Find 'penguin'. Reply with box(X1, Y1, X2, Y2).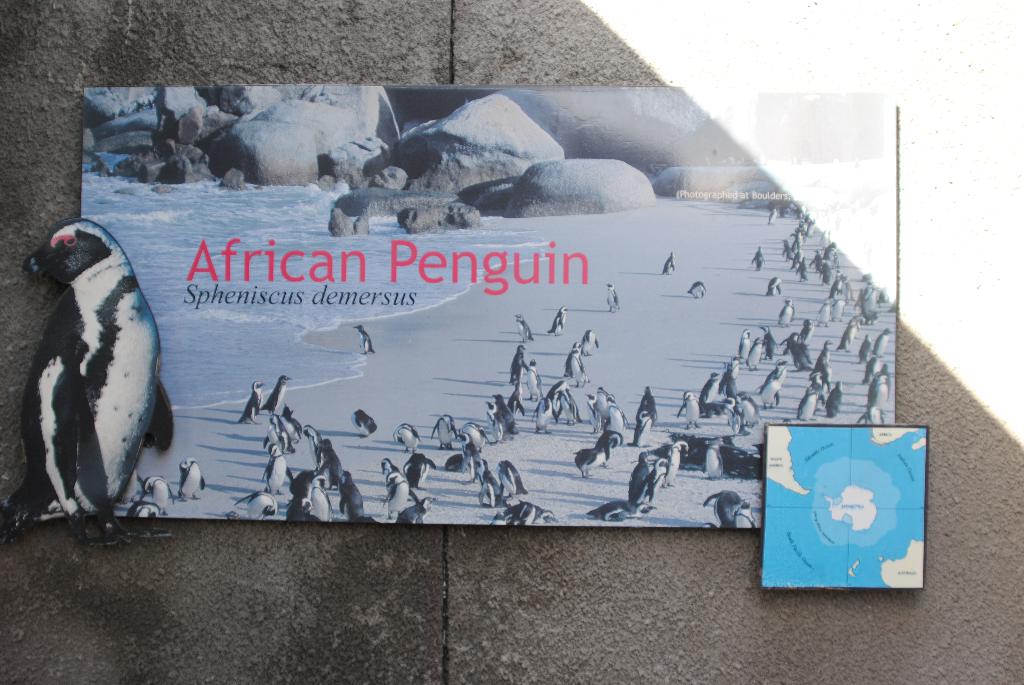
box(691, 280, 706, 296).
